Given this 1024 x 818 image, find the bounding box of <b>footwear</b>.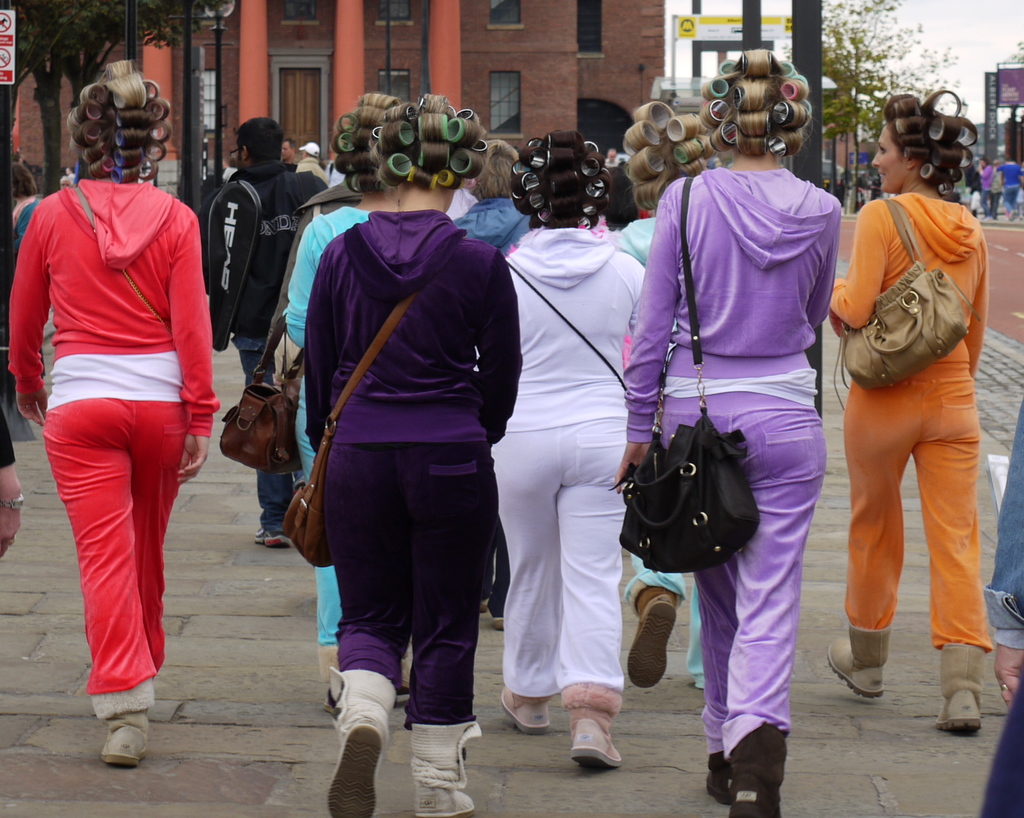
[x1=253, y1=529, x2=298, y2=552].
